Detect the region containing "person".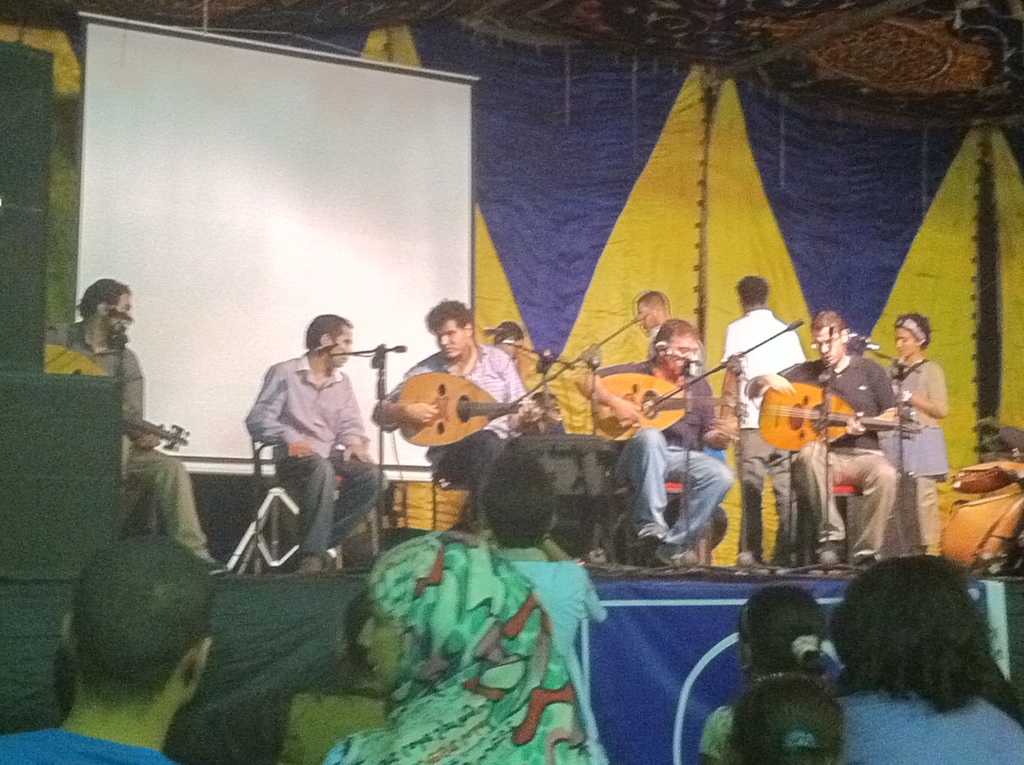
box=[705, 595, 843, 764].
